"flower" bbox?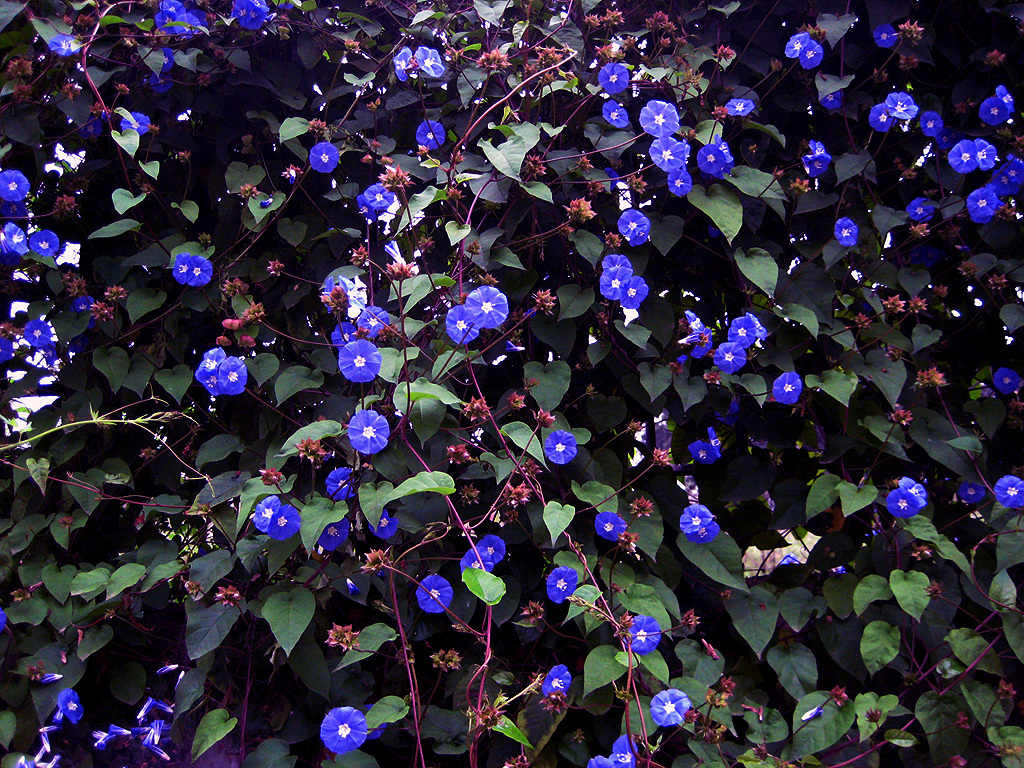
region(886, 292, 898, 314)
